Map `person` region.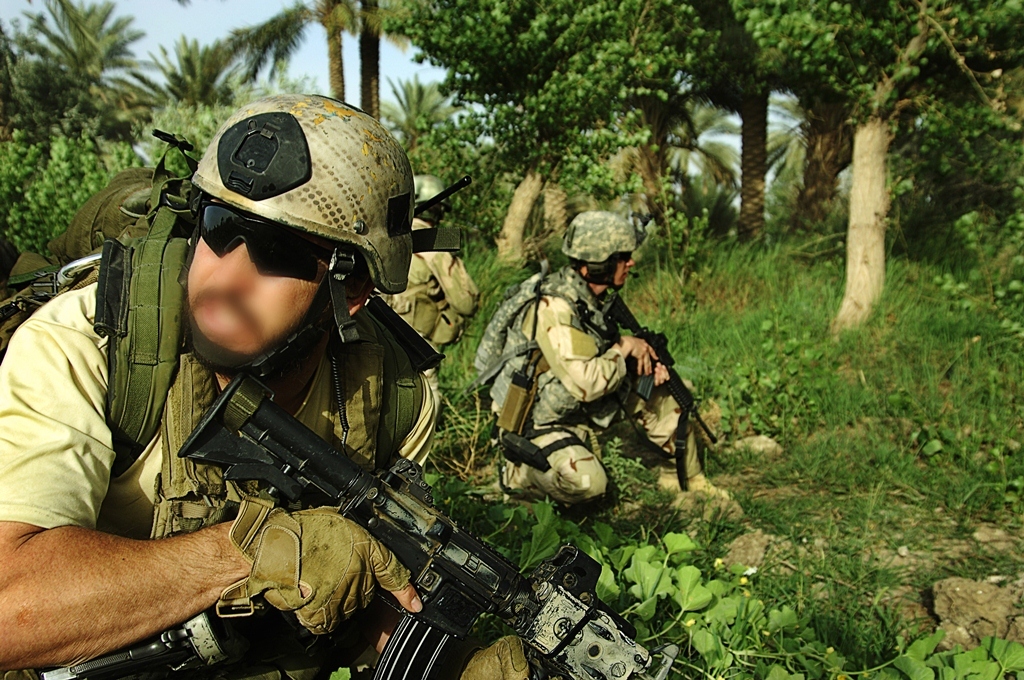
Mapped to [x1=495, y1=246, x2=688, y2=535].
